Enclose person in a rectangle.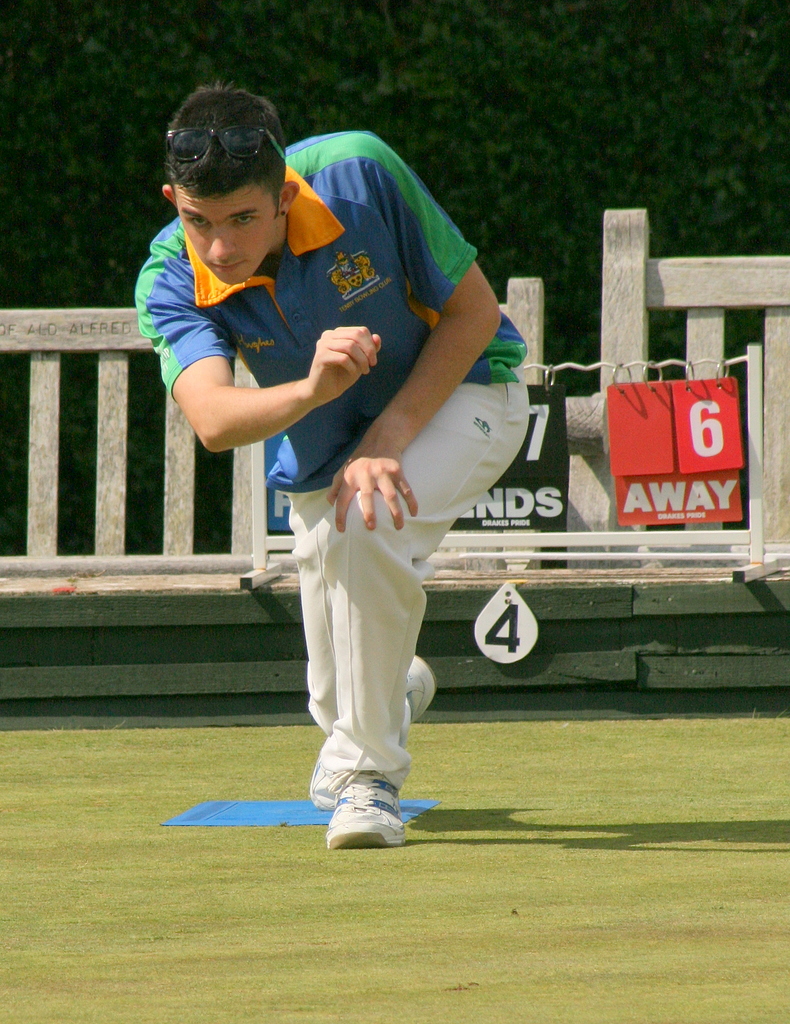
region(139, 80, 531, 850).
